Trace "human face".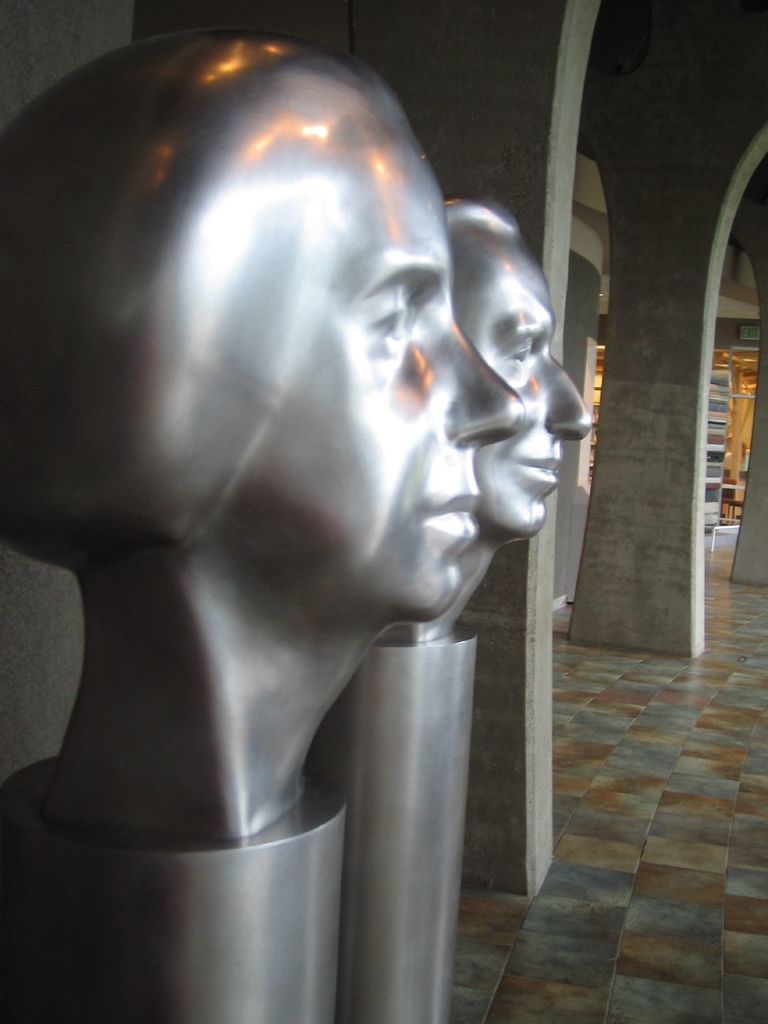
Traced to Rect(452, 222, 593, 537).
